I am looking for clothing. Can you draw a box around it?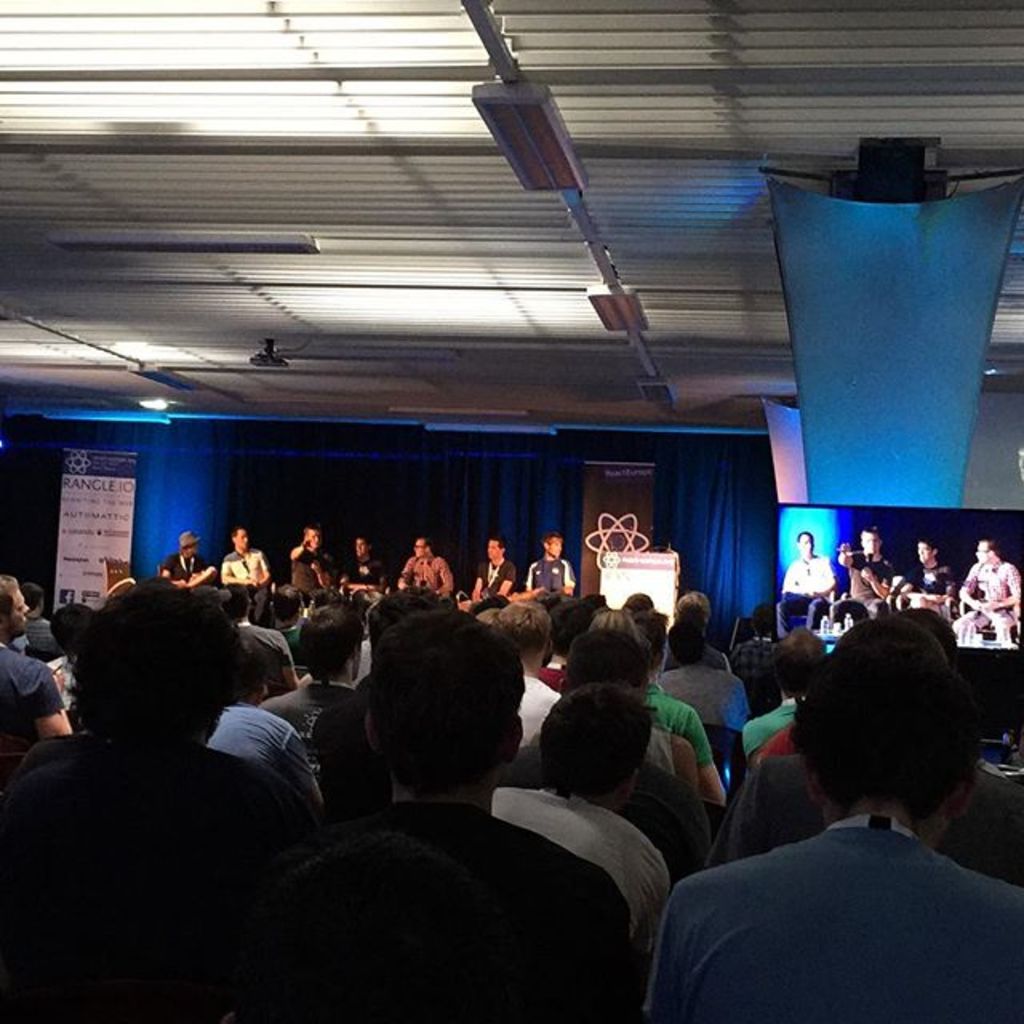
Sure, the bounding box is Rect(0, 726, 306, 1016).
